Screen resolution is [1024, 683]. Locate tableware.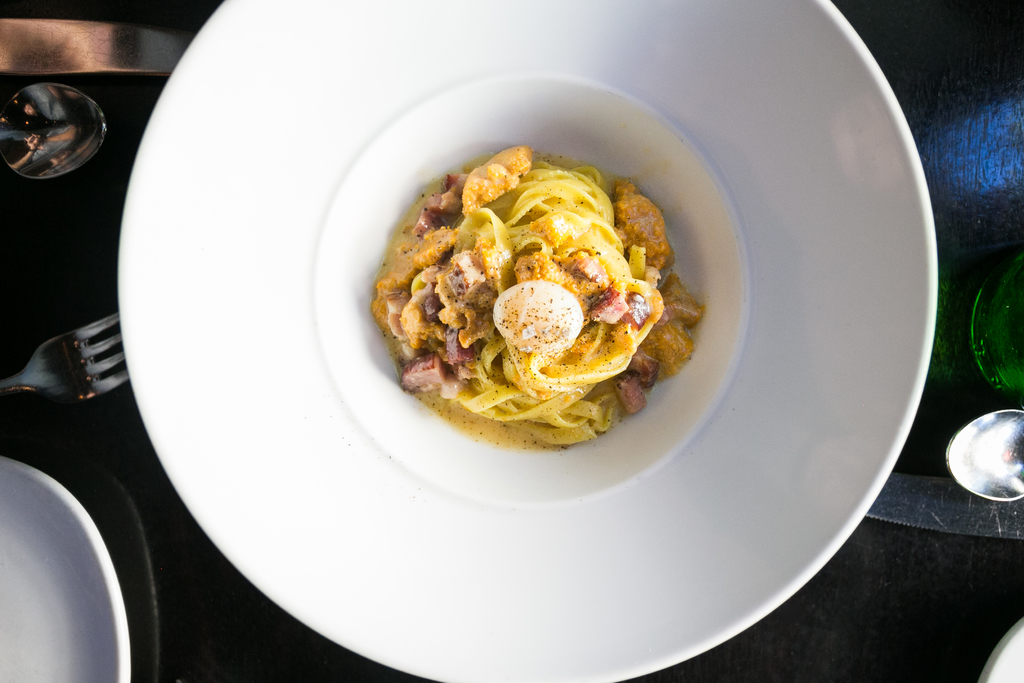
bbox=[863, 472, 1023, 548].
